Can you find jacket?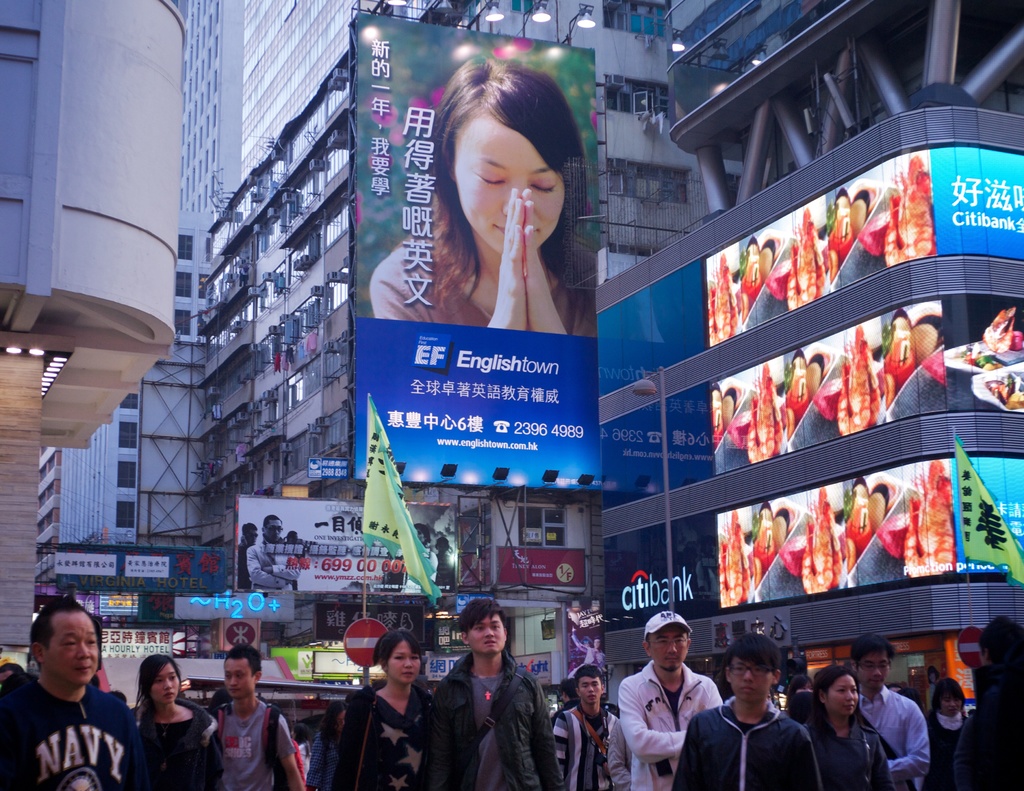
Yes, bounding box: 426, 651, 565, 790.
